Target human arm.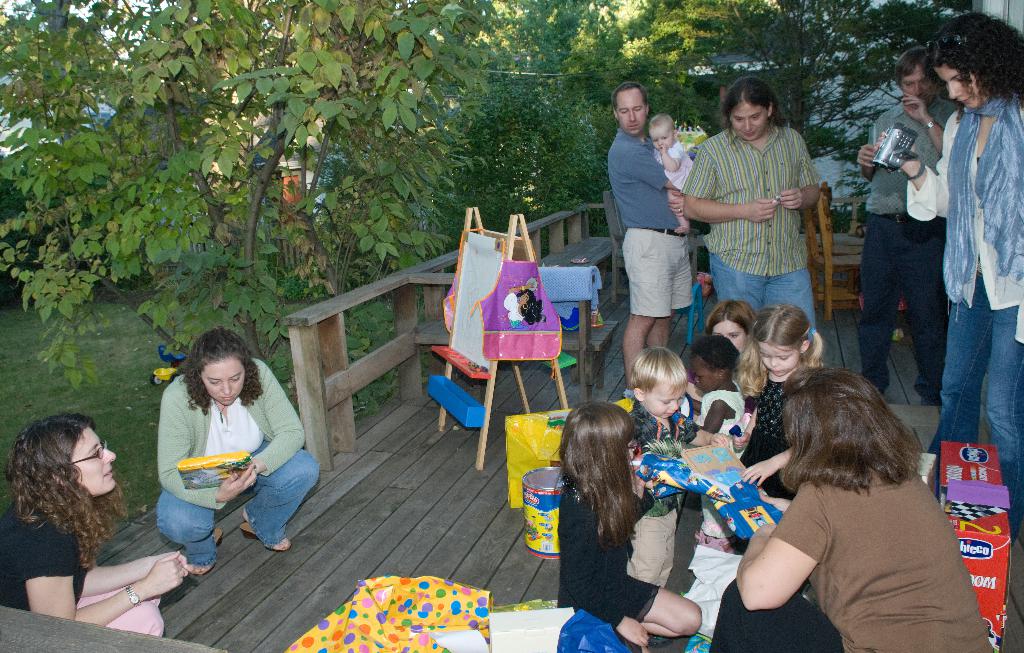
Target region: select_region(161, 392, 263, 506).
